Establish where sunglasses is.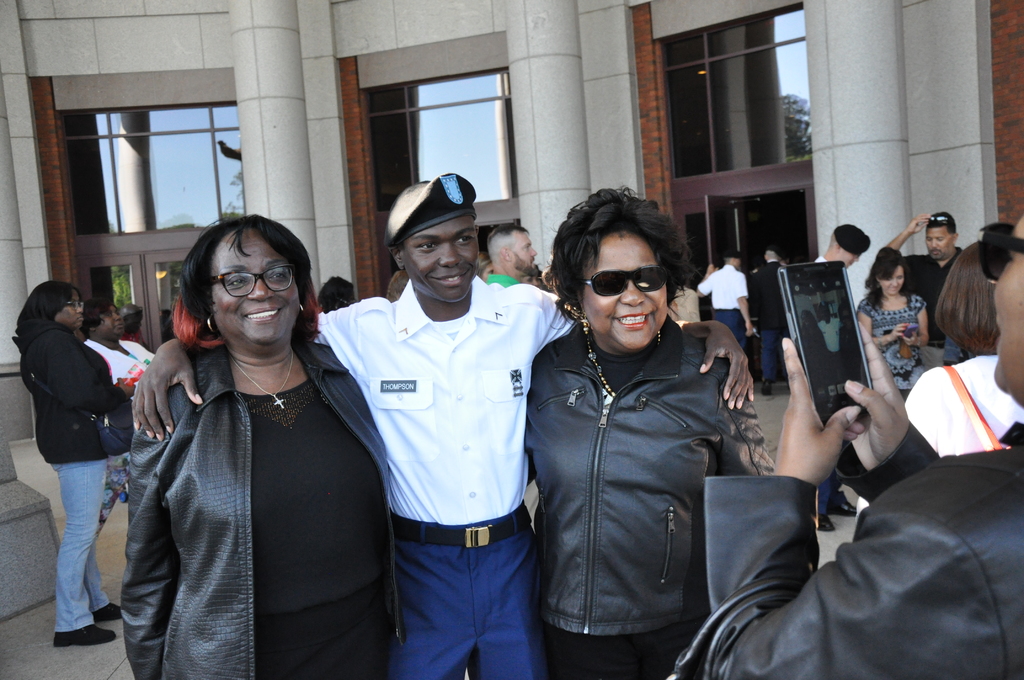
Established at bbox=(927, 213, 955, 229).
